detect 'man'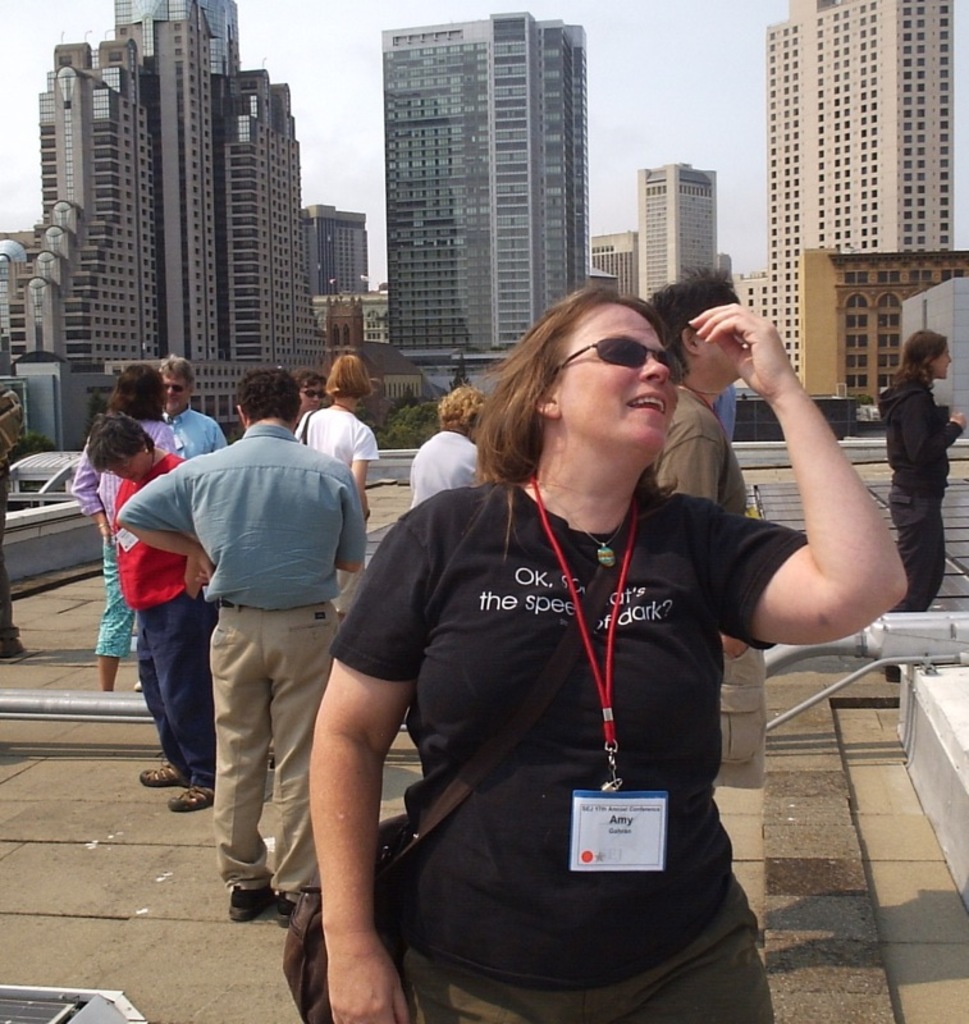
<region>645, 260, 754, 660</region>
